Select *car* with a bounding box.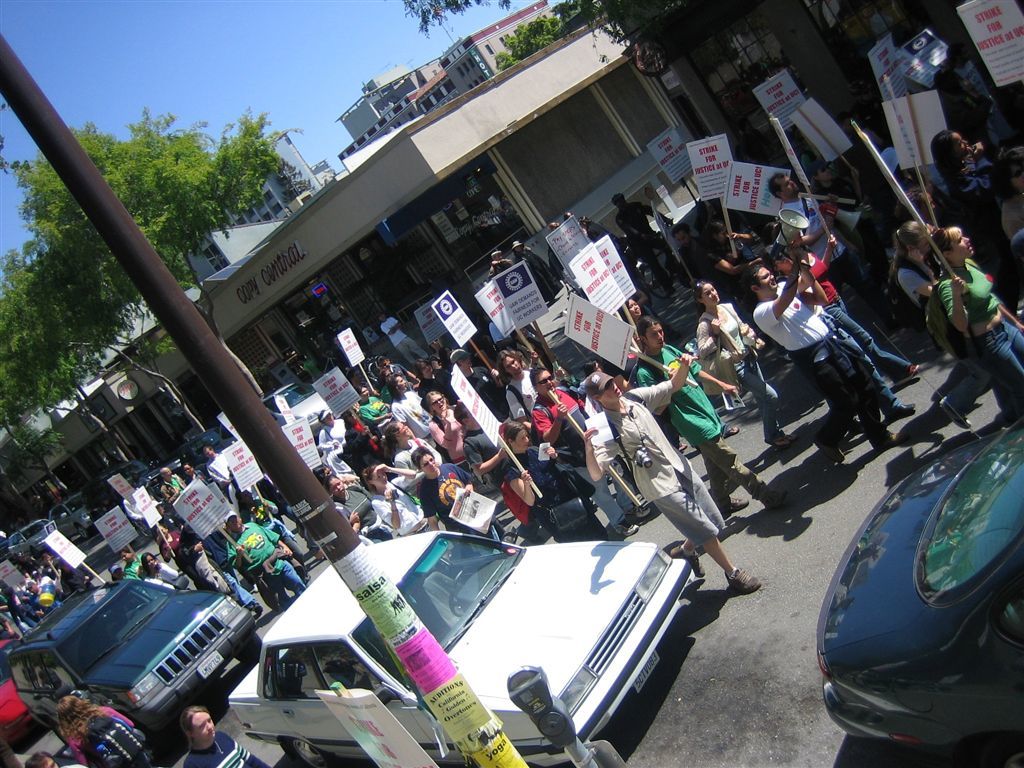
bbox=(4, 520, 59, 558).
